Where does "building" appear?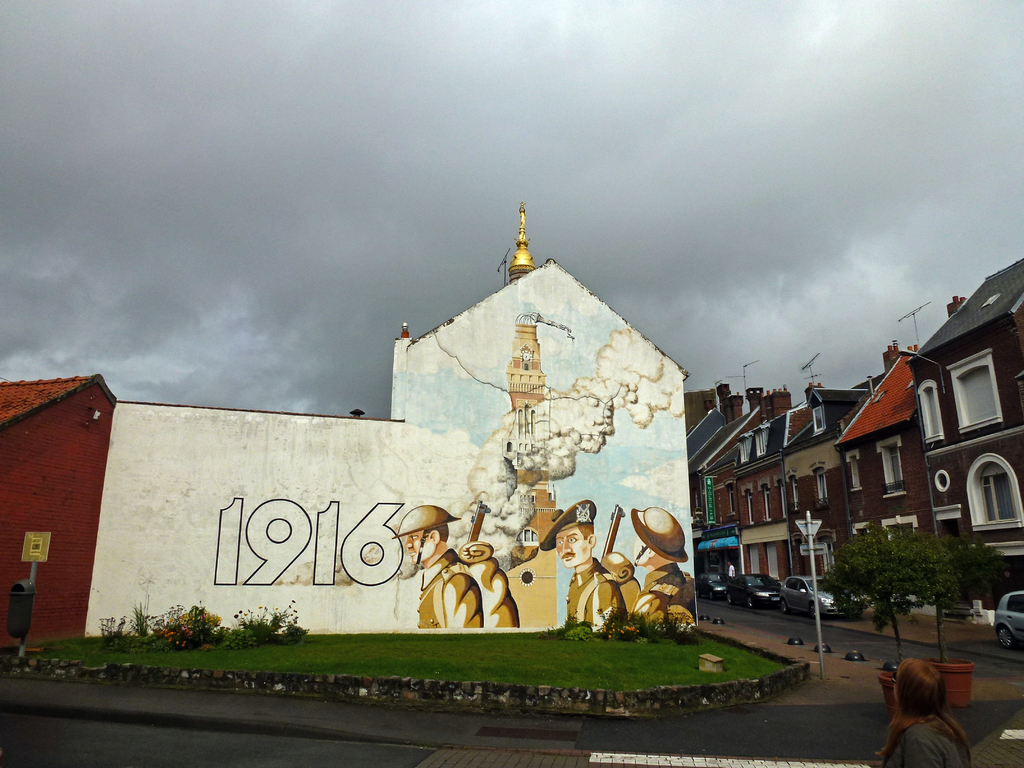
Appears at left=0, top=373, right=115, bottom=646.
